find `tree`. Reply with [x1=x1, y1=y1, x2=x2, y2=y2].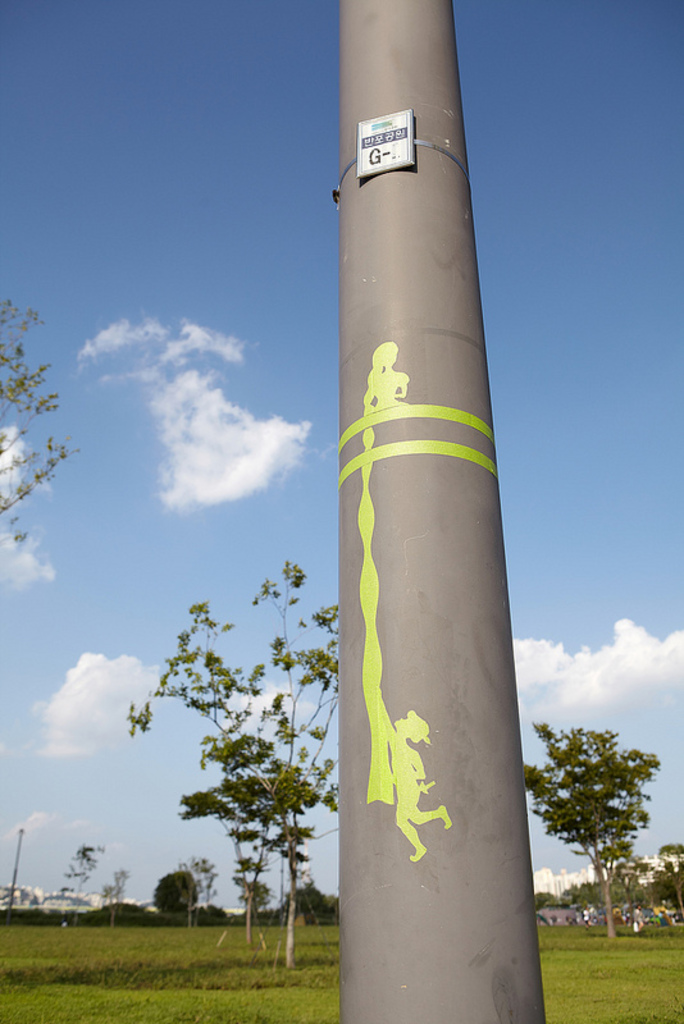
[x1=272, y1=882, x2=356, y2=925].
